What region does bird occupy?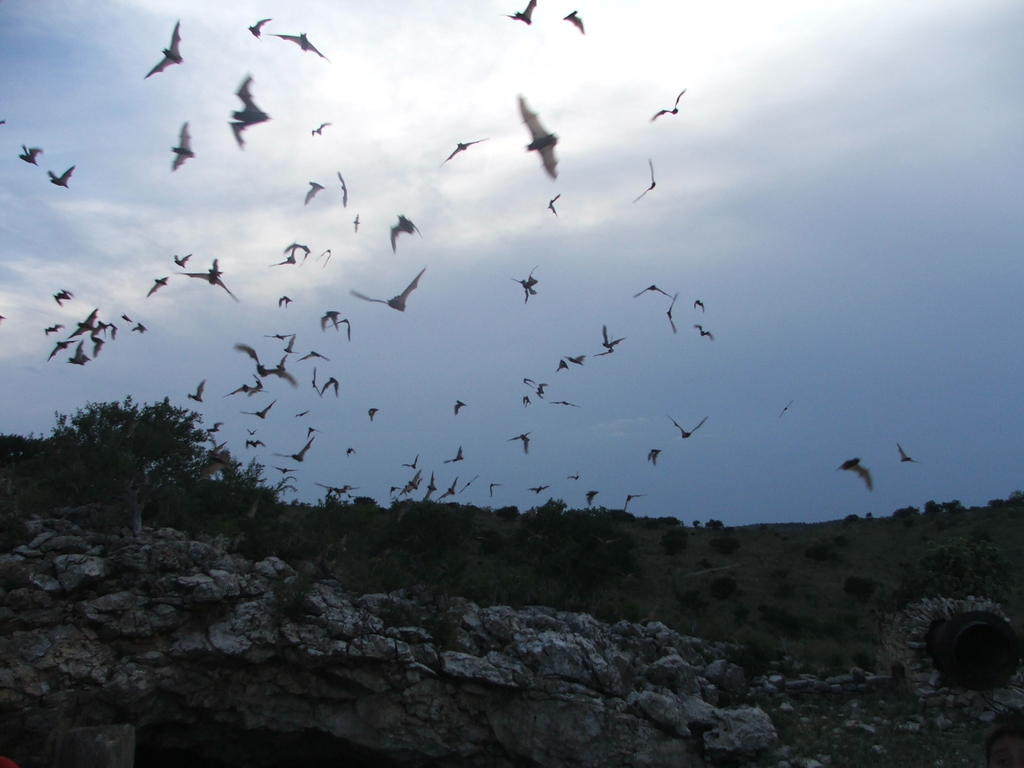
bbox=[367, 407, 383, 423].
